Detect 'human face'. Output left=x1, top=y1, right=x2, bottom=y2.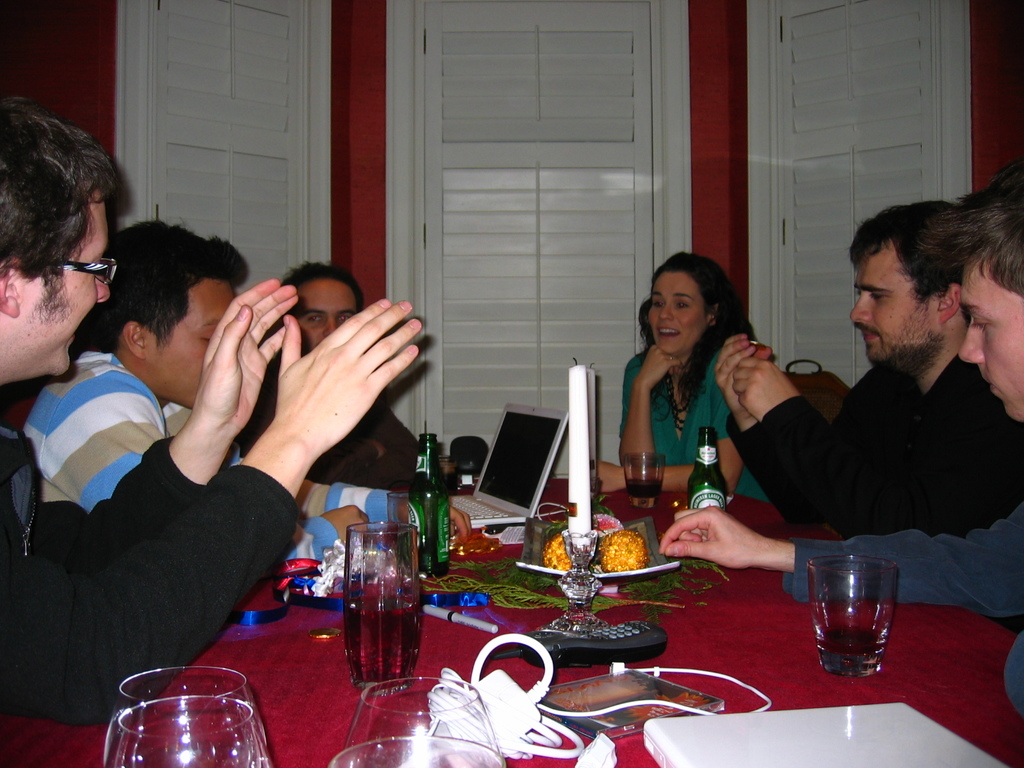
left=281, top=276, right=359, bottom=353.
